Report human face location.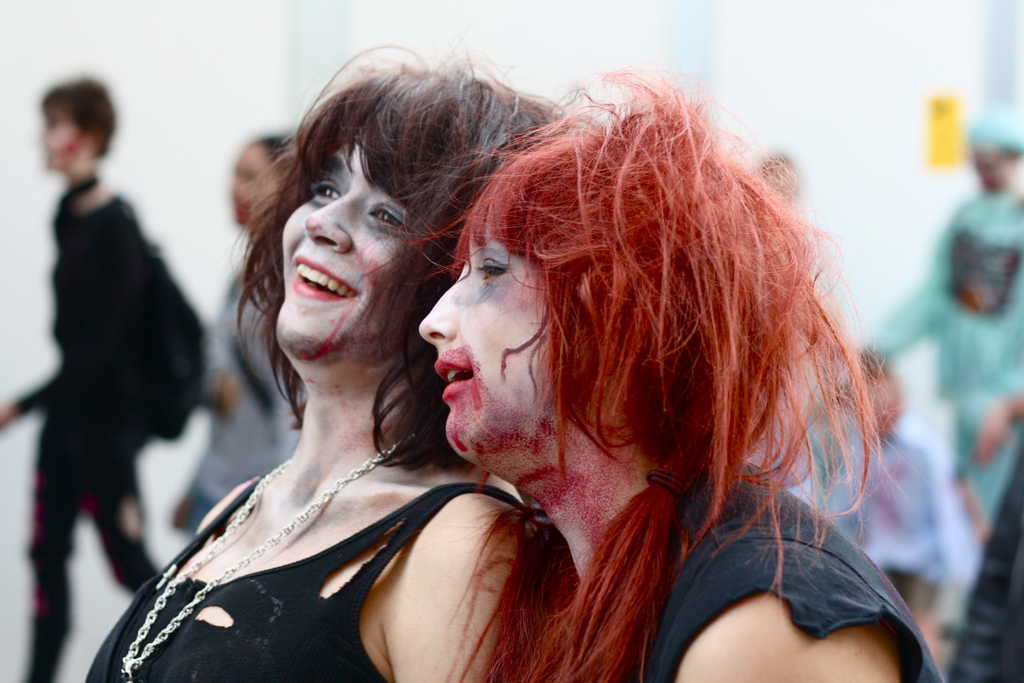
Report: 42/111/73/169.
